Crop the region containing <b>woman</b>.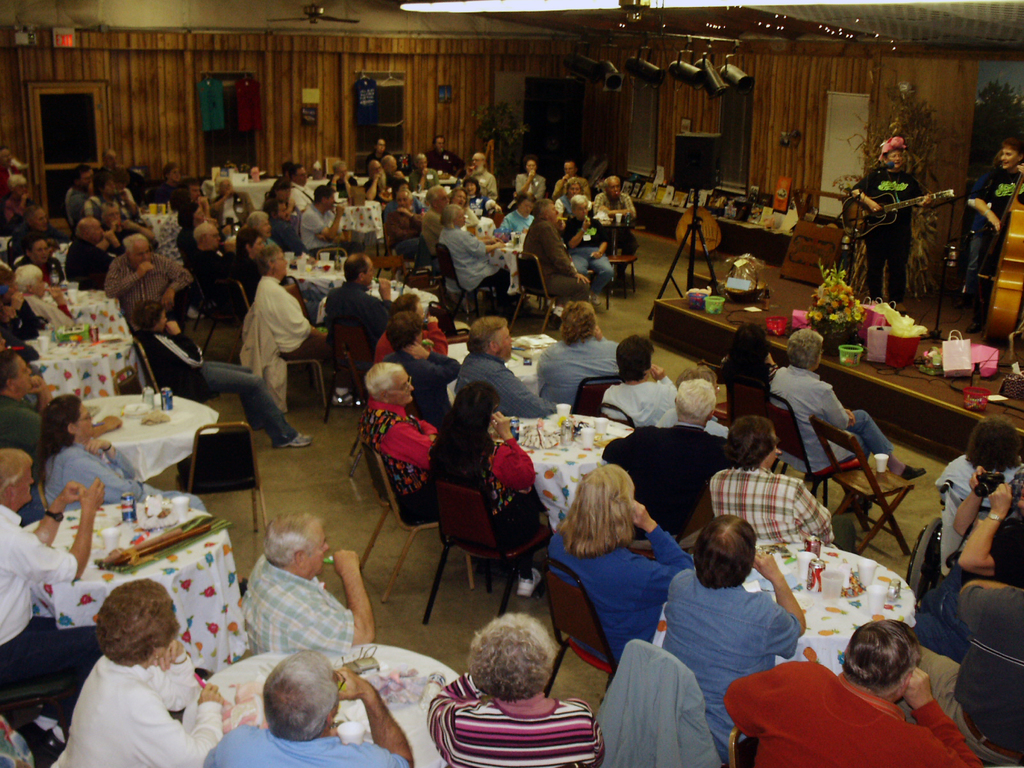
Crop region: region(426, 383, 552, 601).
